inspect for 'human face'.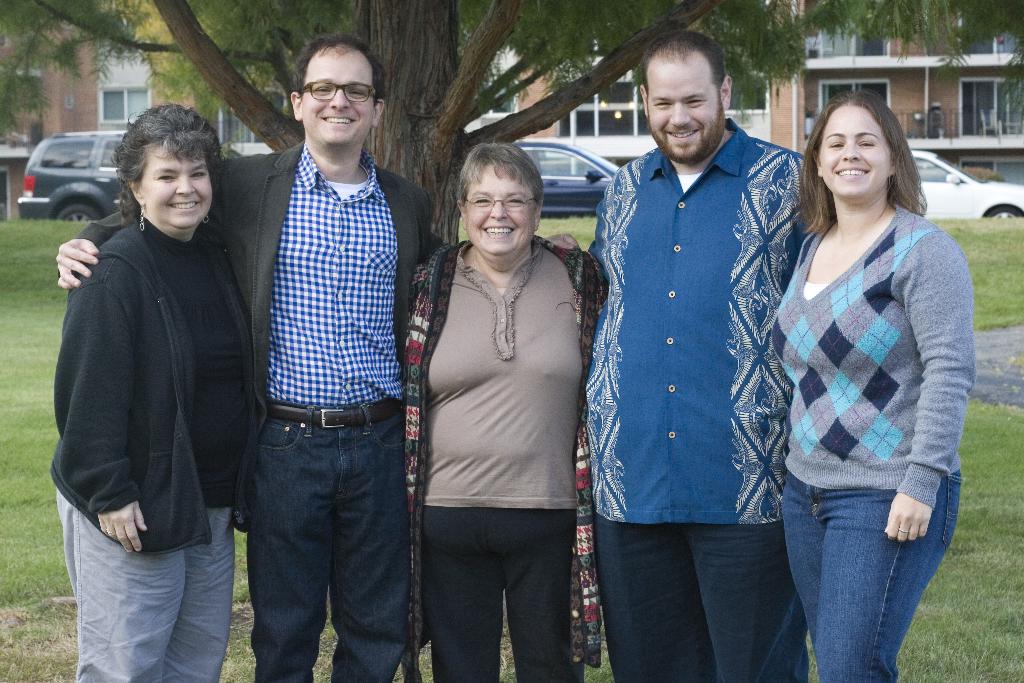
Inspection: 301,49,374,147.
